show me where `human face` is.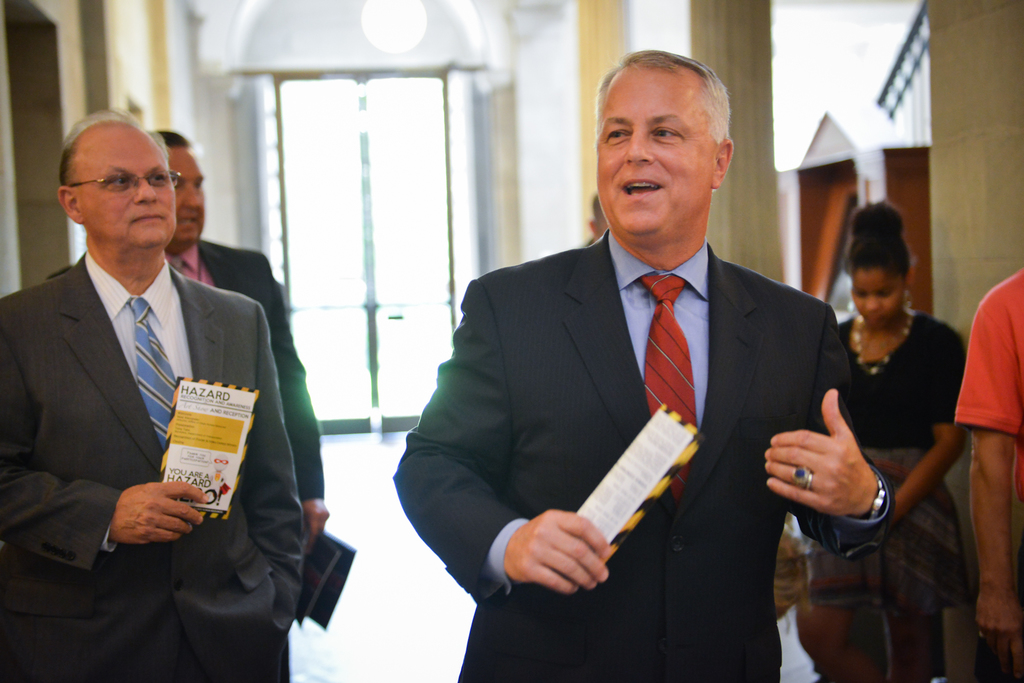
`human face` is at pyautogui.locateOnScreen(591, 81, 716, 236).
